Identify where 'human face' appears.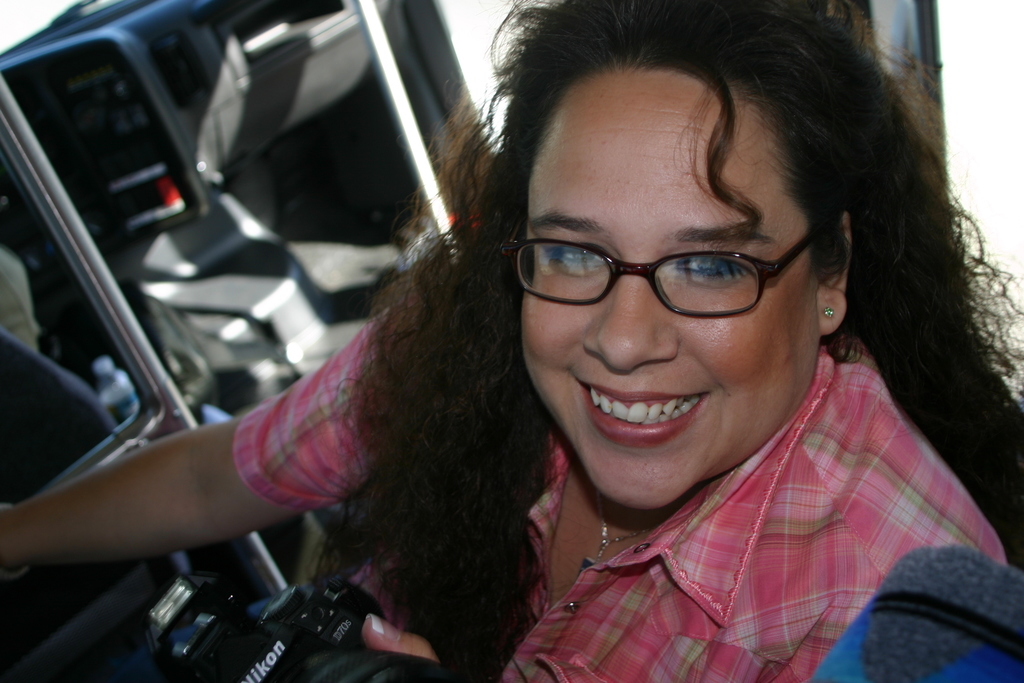
Appears at [521,67,817,512].
